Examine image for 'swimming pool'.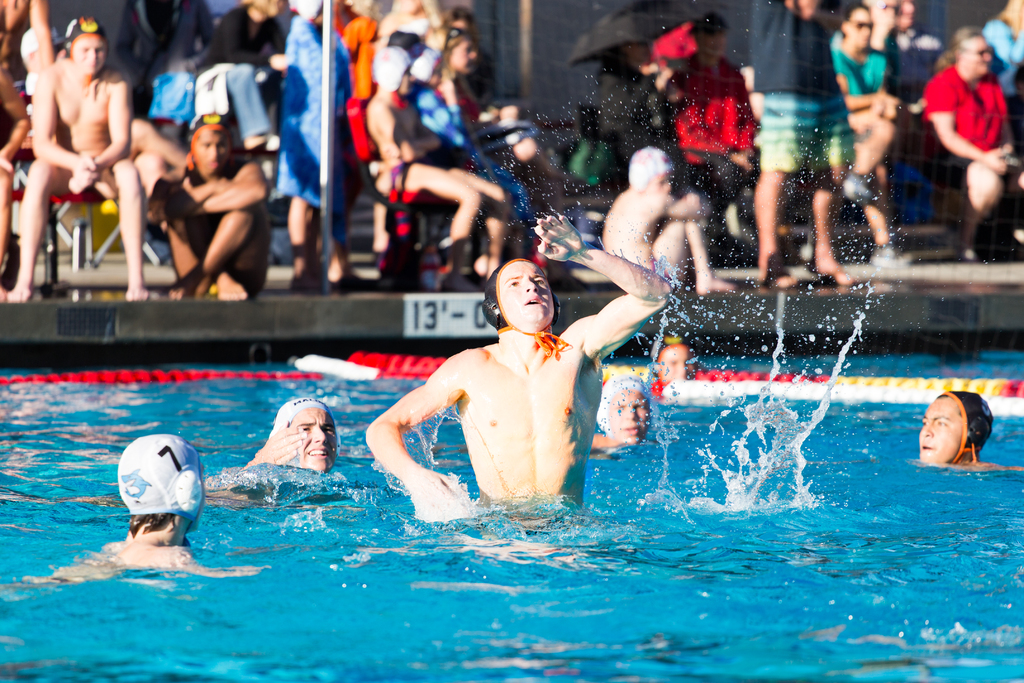
Examination result: x1=0 y1=294 x2=997 y2=671.
